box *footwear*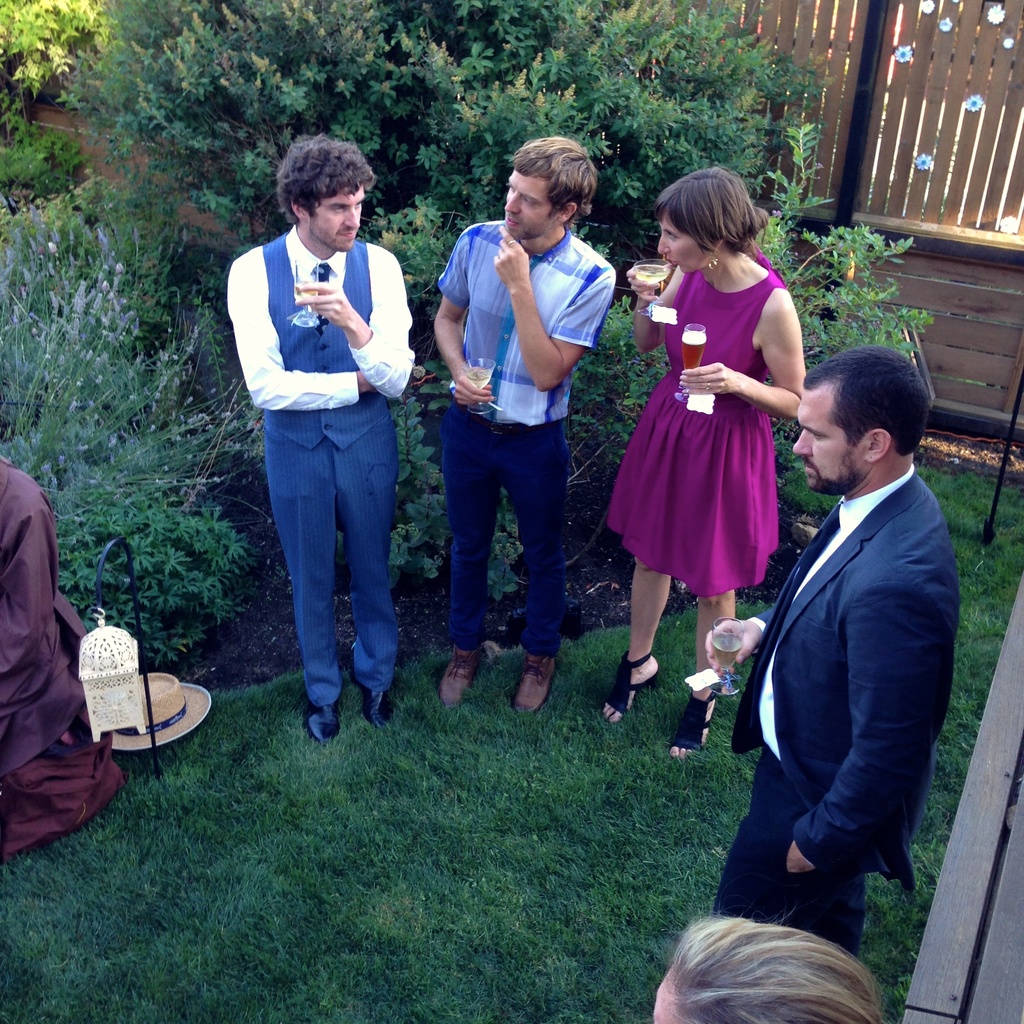
detection(512, 643, 559, 712)
